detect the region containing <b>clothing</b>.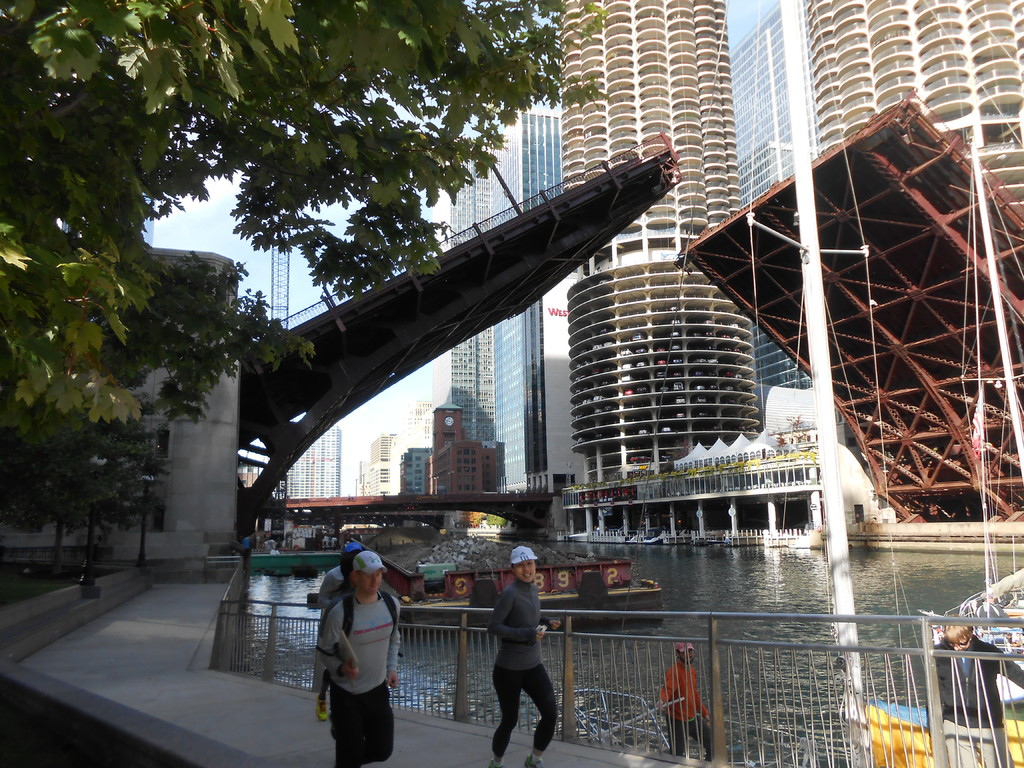
[660, 657, 713, 763].
